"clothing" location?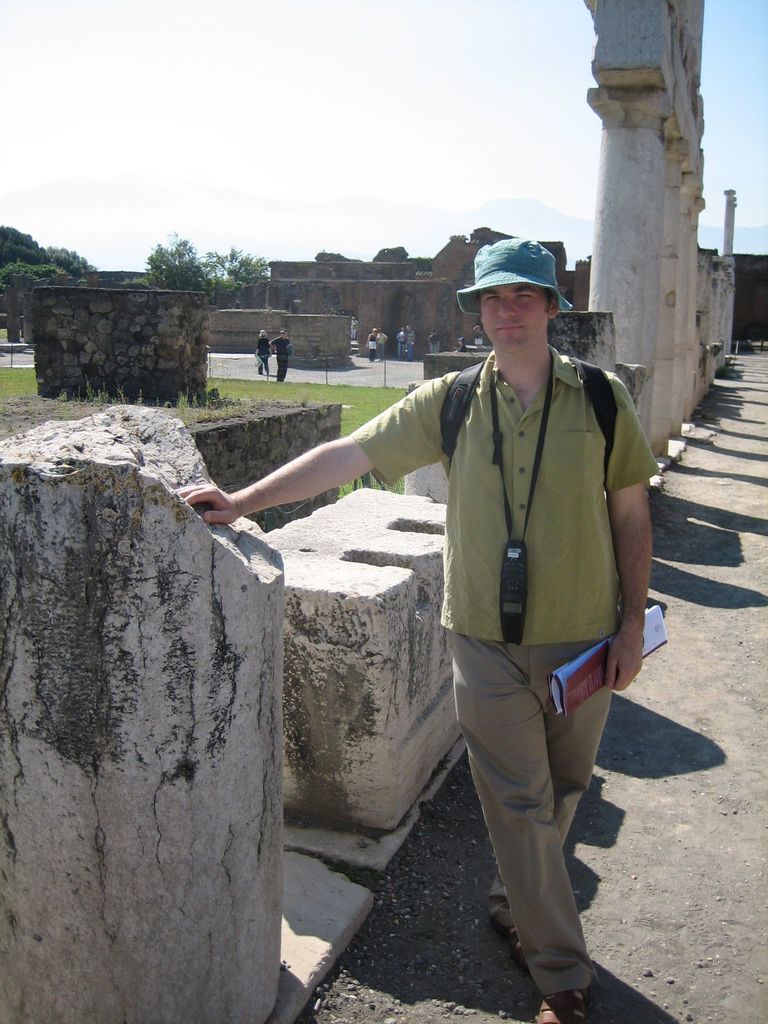
(272,293,654,865)
